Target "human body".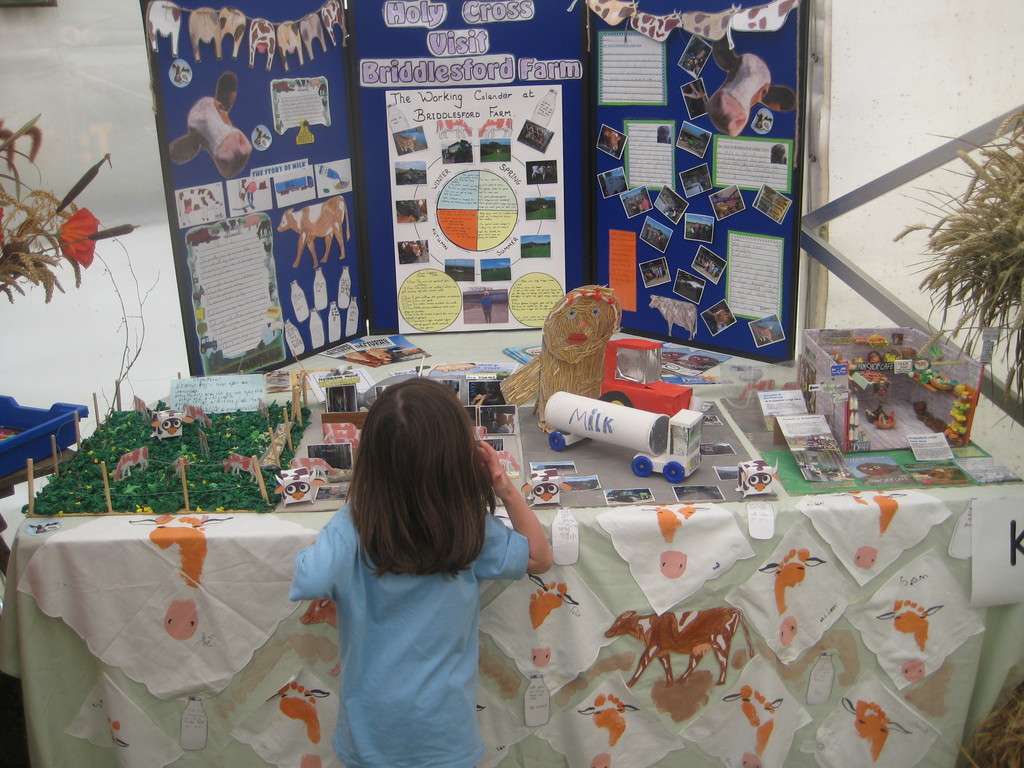
Target region: 254:397:553:763.
